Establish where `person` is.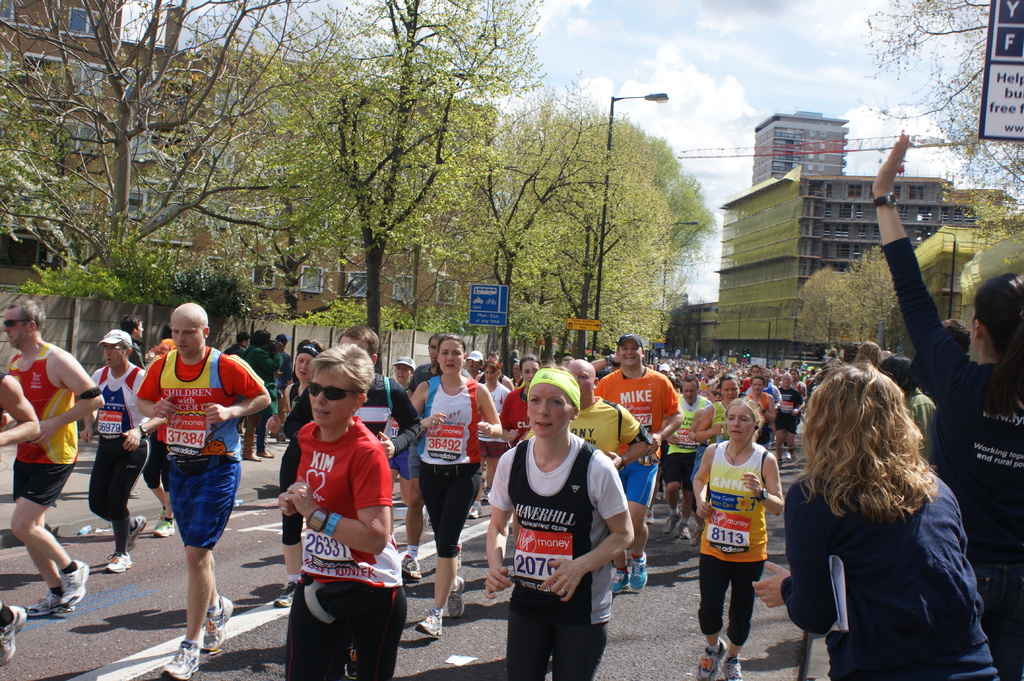
Established at bbox=[861, 132, 1023, 680].
